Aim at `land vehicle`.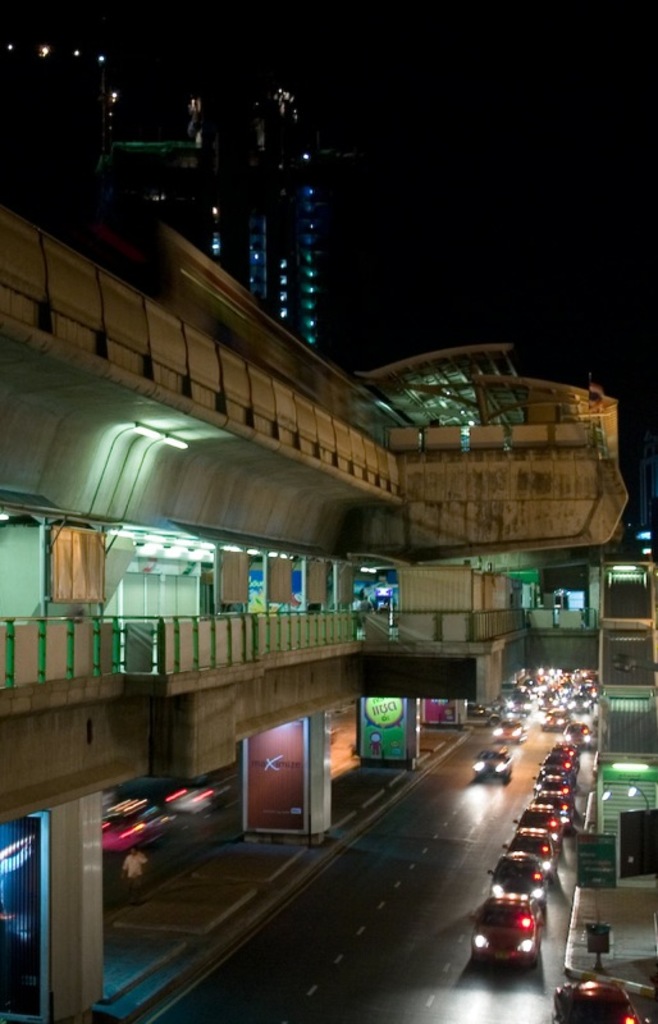
Aimed at (467,742,515,787).
